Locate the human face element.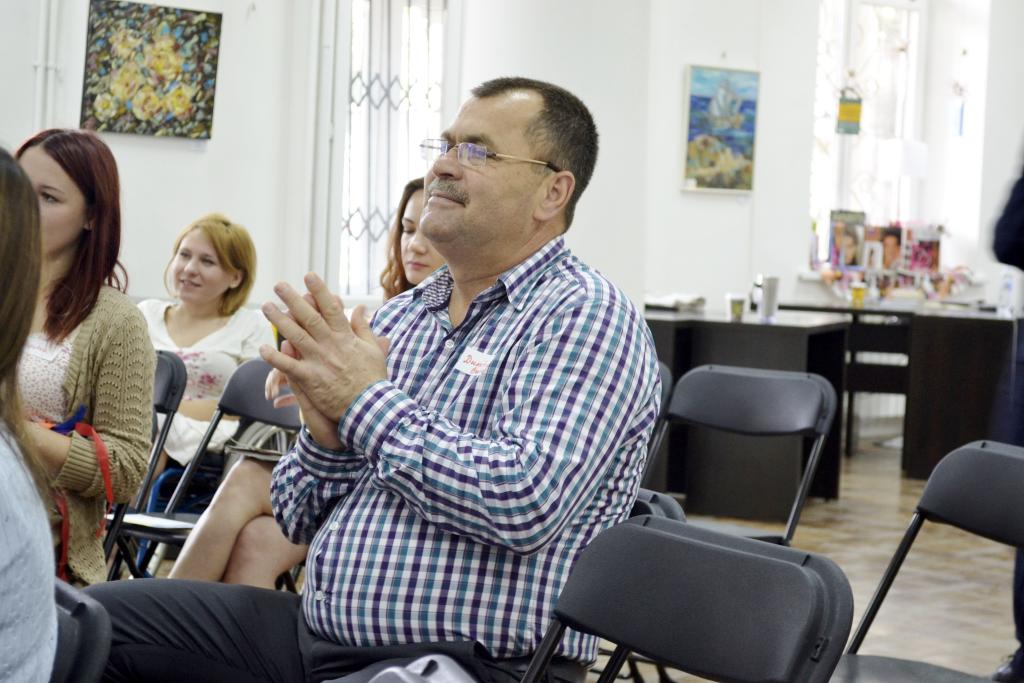
Element bbox: rect(412, 88, 544, 244).
